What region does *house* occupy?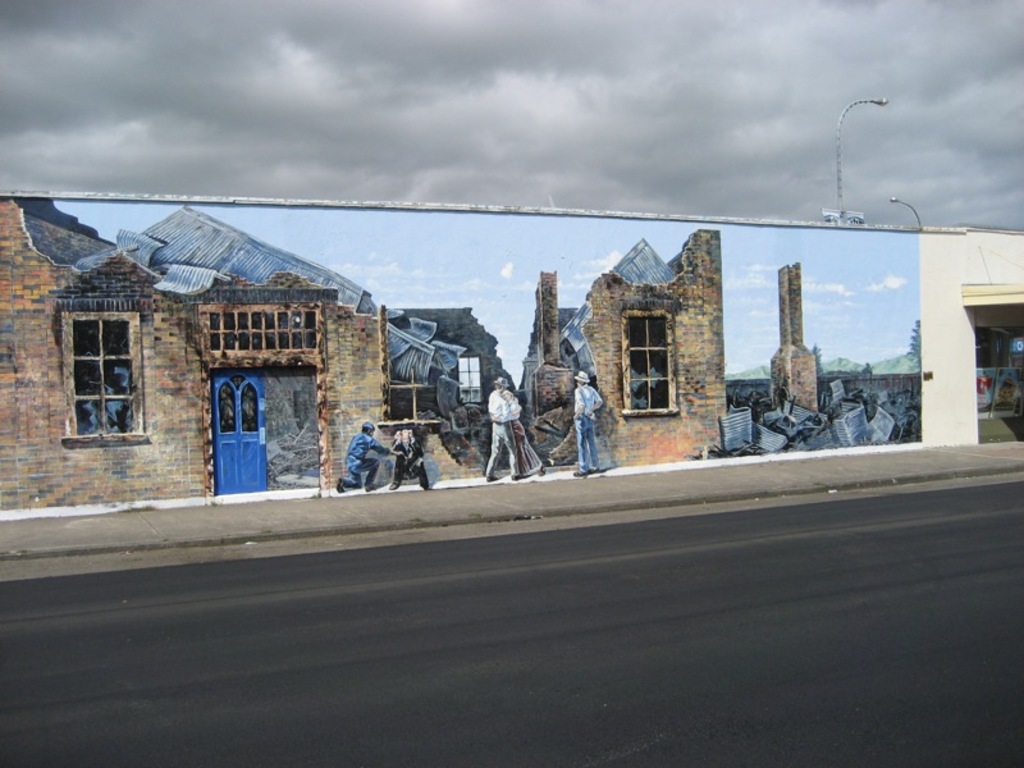
Rect(911, 229, 1023, 449).
